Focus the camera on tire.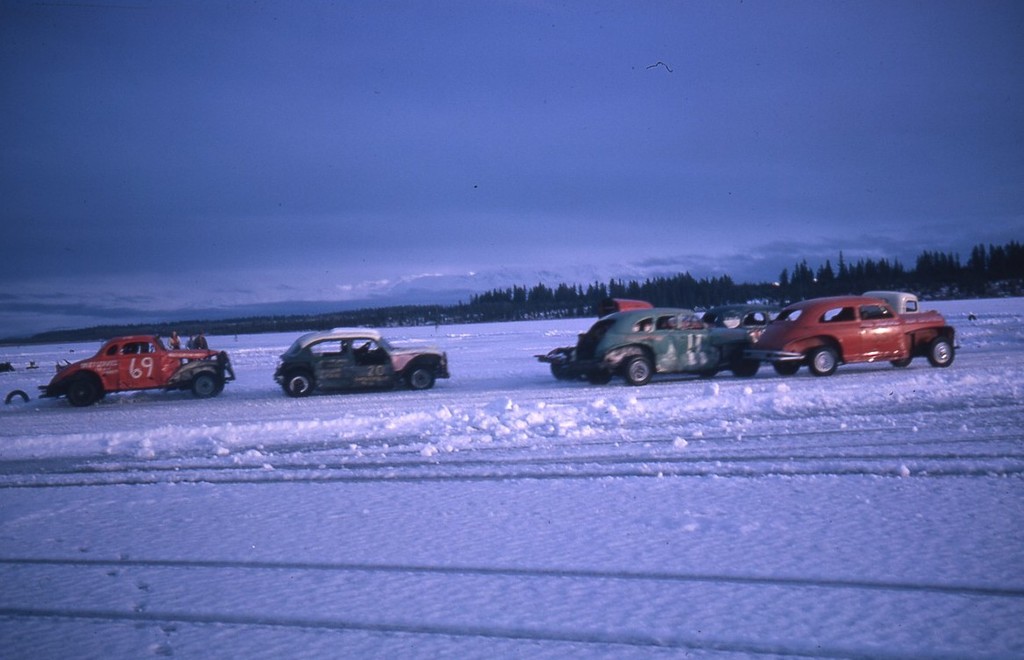
Focus region: (624,356,653,383).
